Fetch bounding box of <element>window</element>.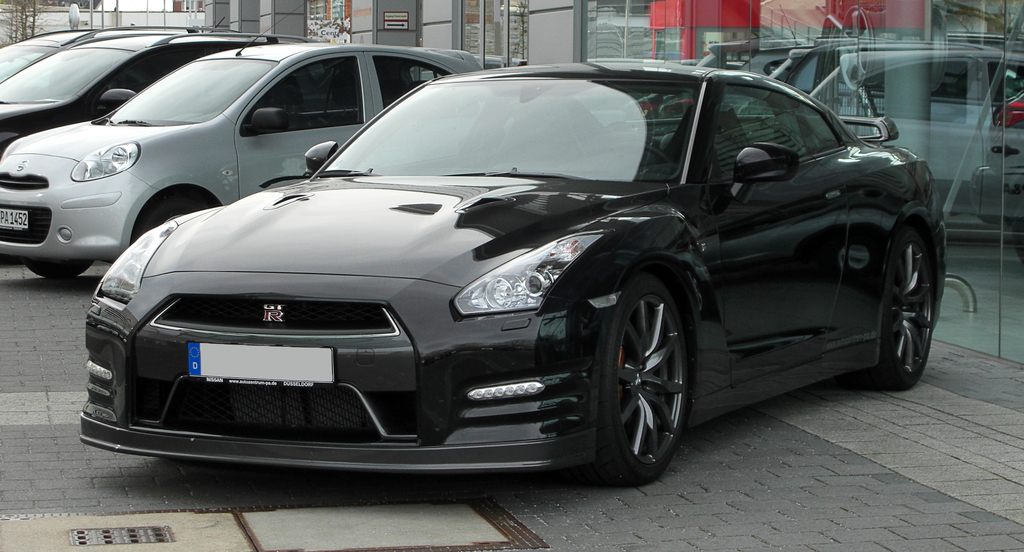
Bbox: 240 58 365 129.
